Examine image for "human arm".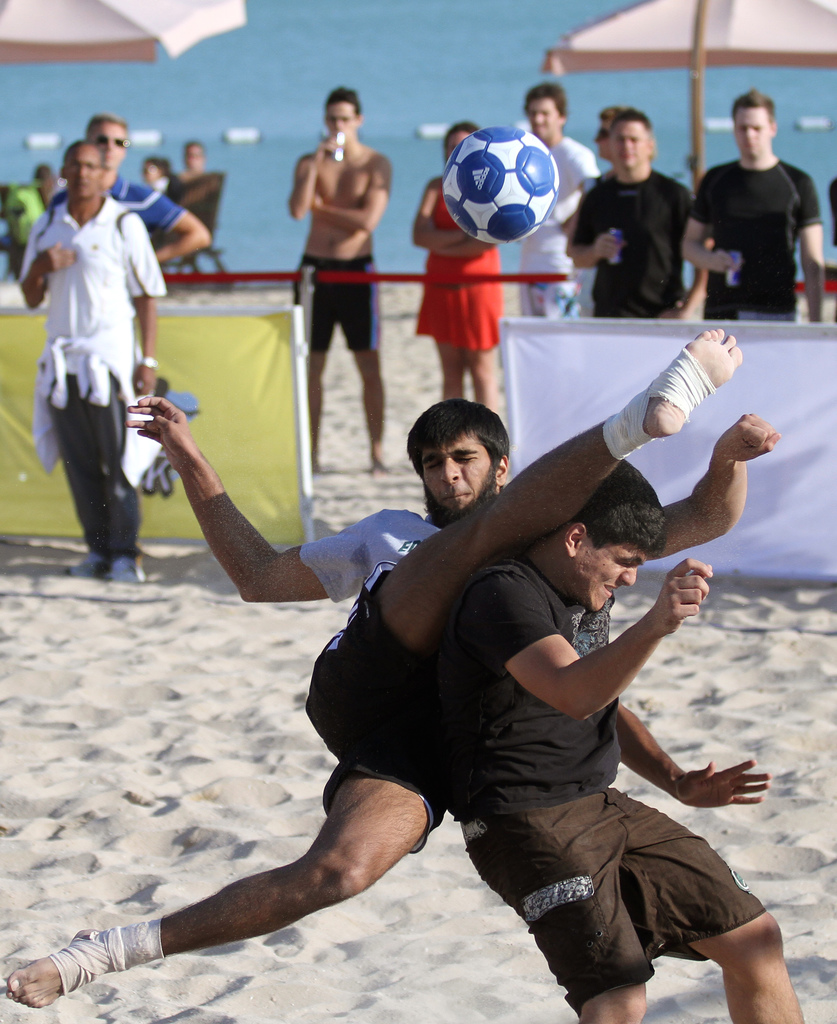
Examination result: [280,139,323,221].
